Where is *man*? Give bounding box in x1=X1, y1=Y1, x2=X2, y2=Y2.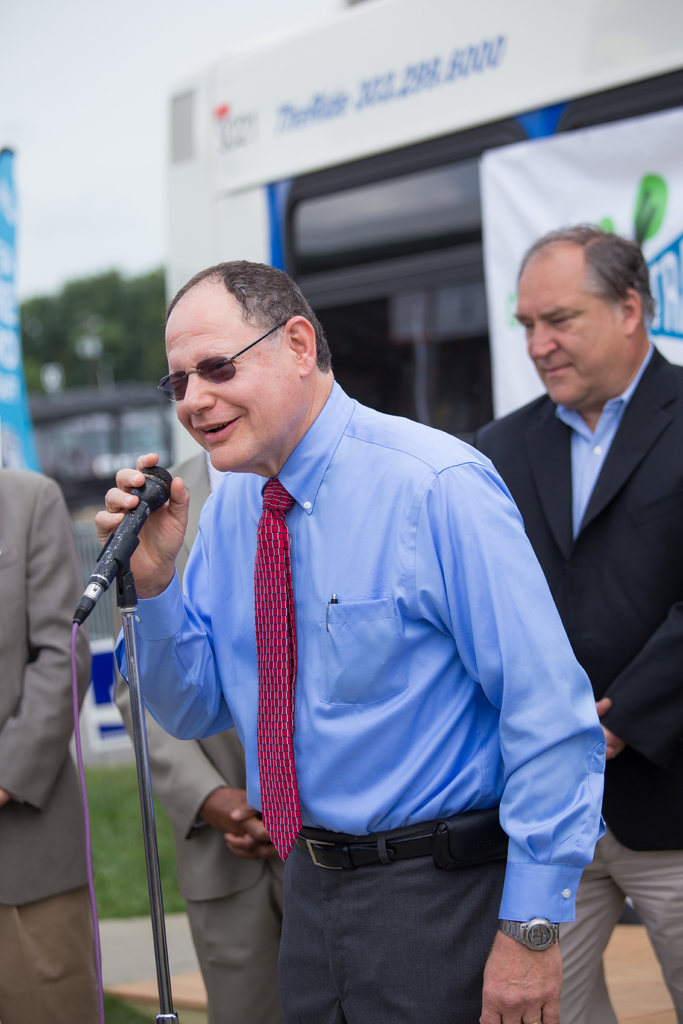
x1=463, y1=218, x2=682, y2=1023.
